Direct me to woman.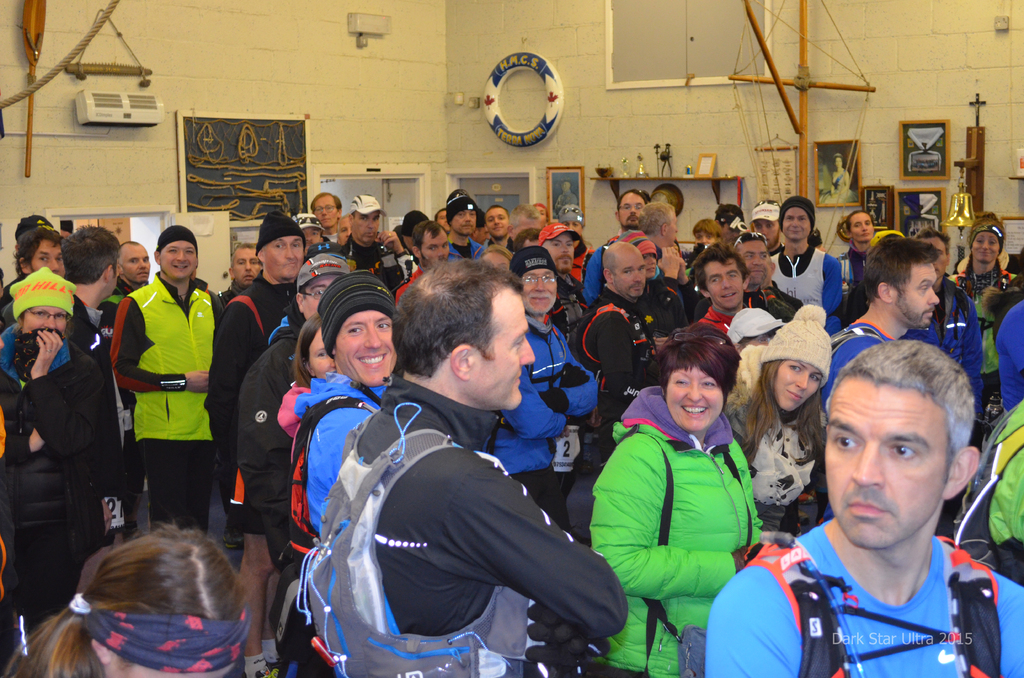
Direction: rect(721, 297, 833, 545).
